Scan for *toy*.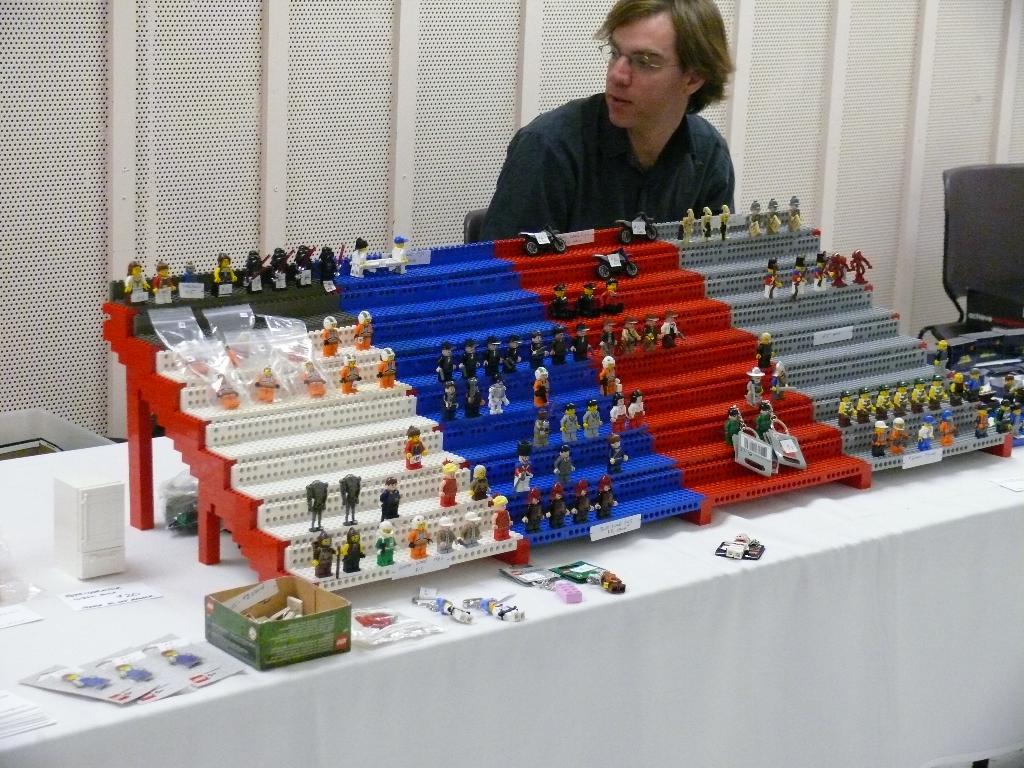
Scan result: bbox(190, 352, 209, 381).
